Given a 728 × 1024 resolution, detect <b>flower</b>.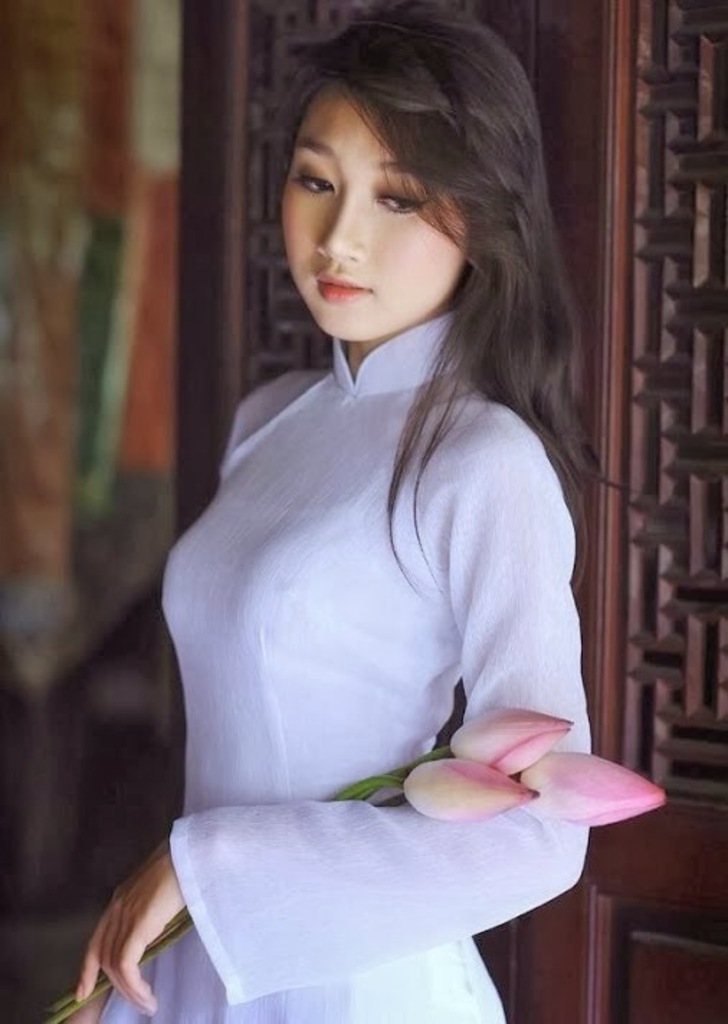
(left=446, top=705, right=570, bottom=774).
